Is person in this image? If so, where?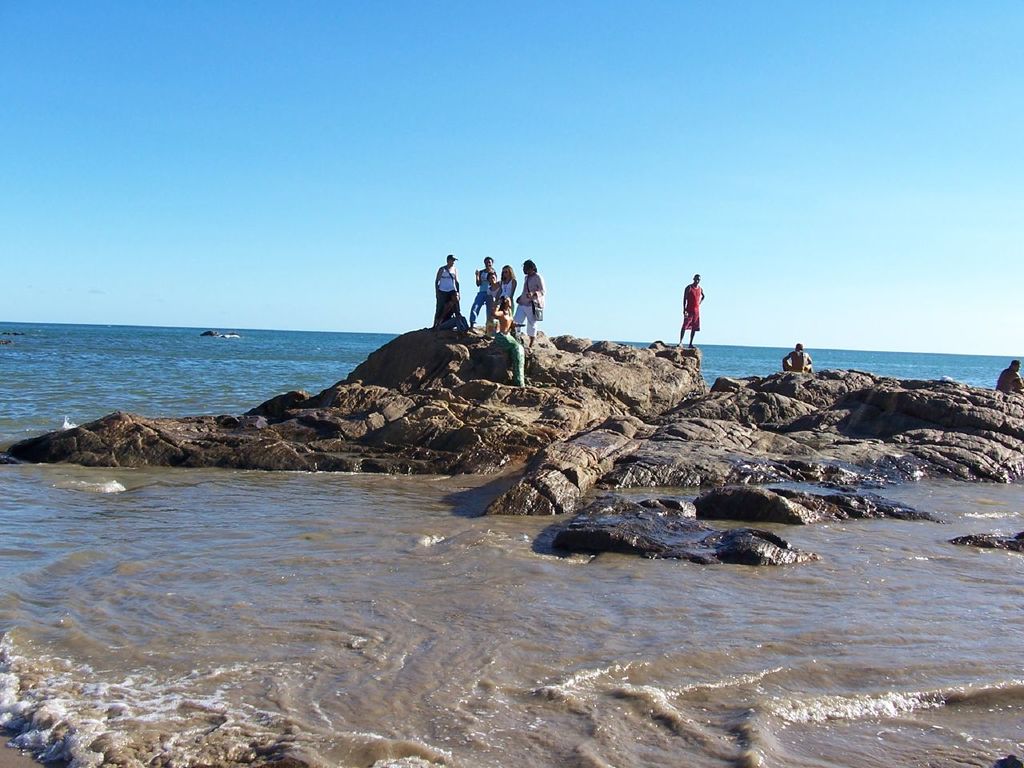
Yes, at [x1=494, y1=262, x2=517, y2=326].
